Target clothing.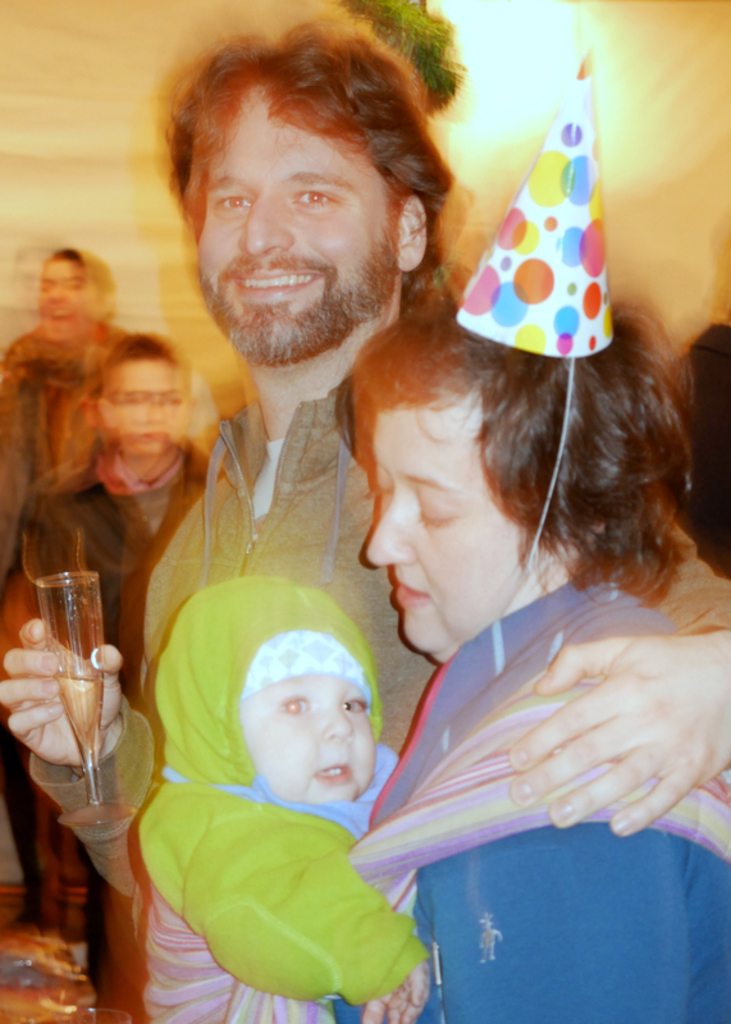
Target region: <box>370,589,730,1019</box>.
